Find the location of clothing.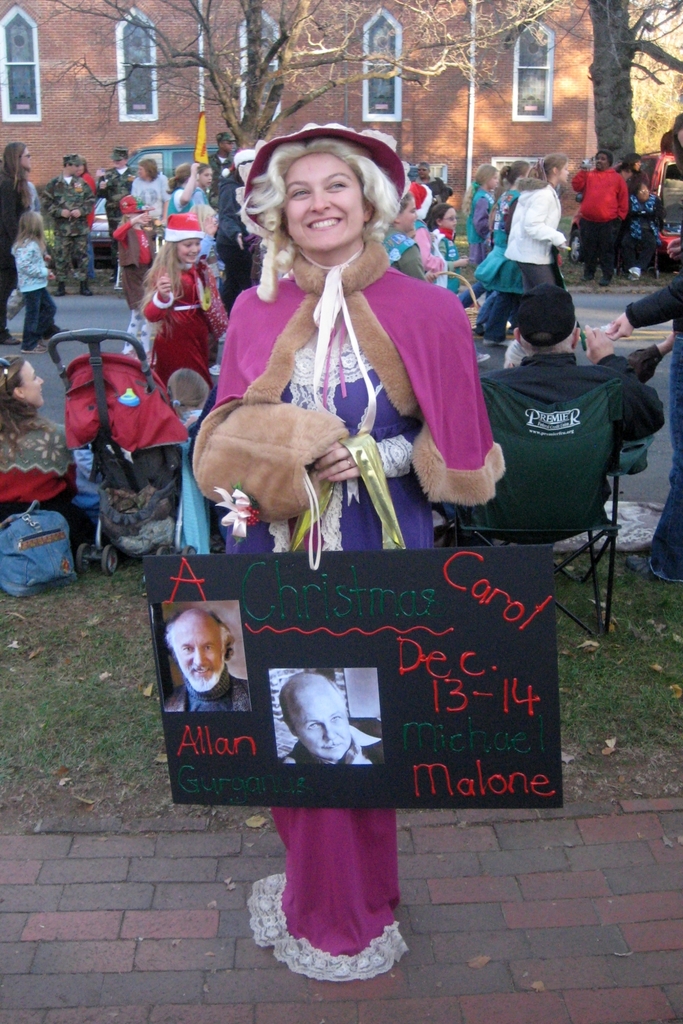
Location: l=417, t=173, r=452, b=206.
